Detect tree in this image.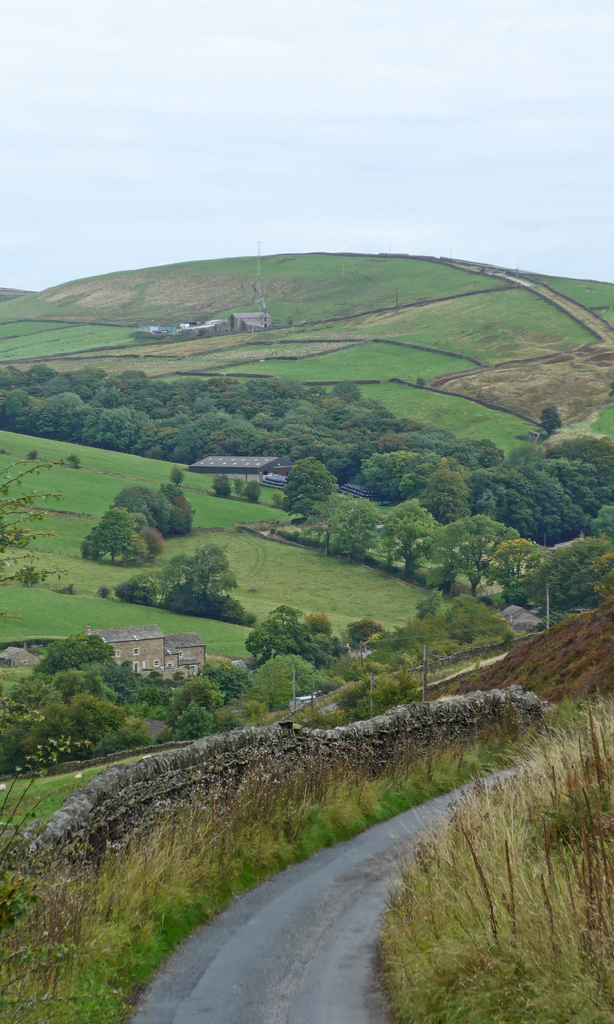
Detection: [430, 515, 510, 588].
